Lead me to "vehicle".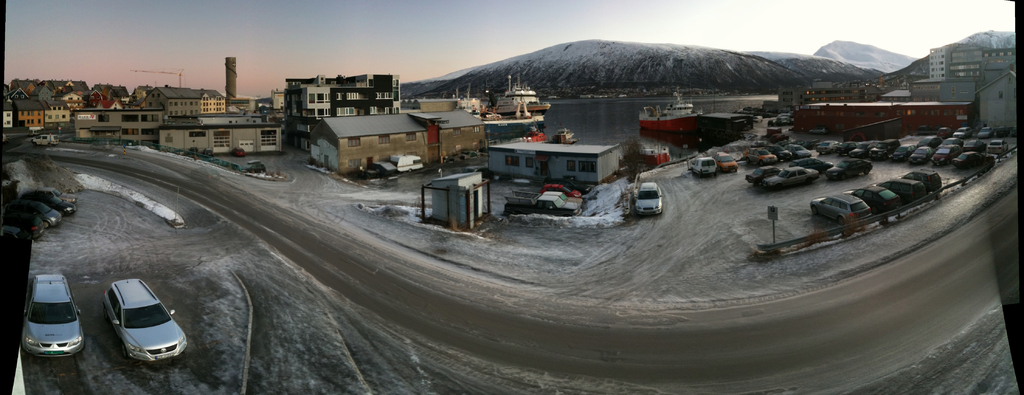
Lead to 517,116,543,147.
